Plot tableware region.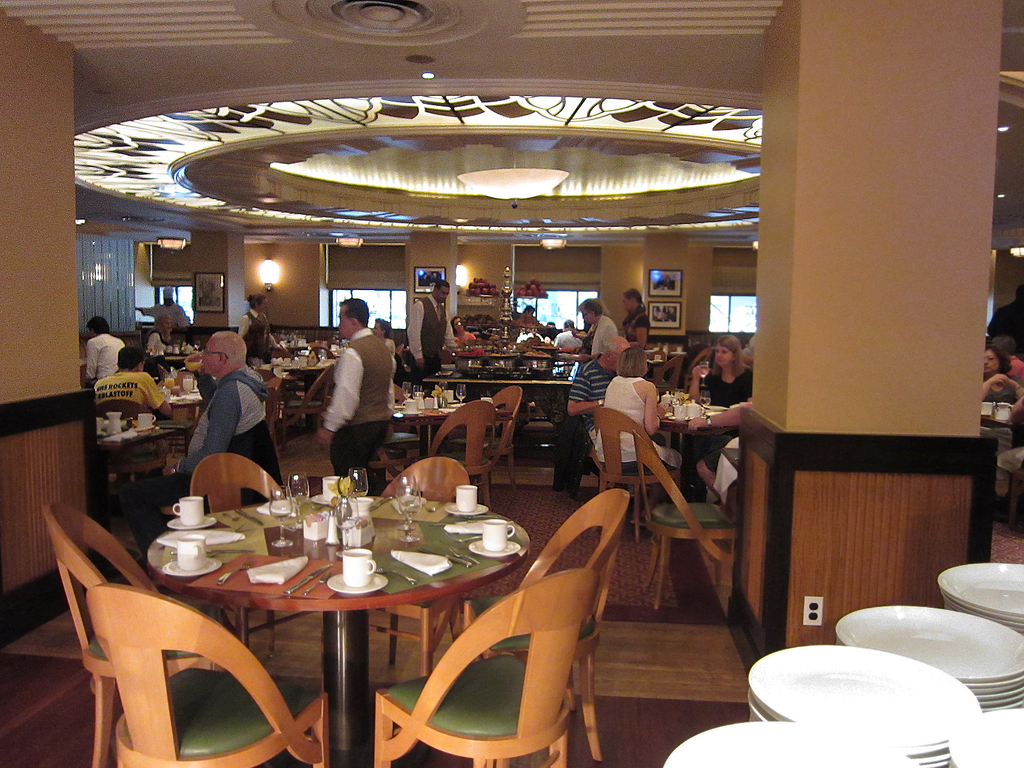
Plotted at detection(698, 393, 713, 408).
